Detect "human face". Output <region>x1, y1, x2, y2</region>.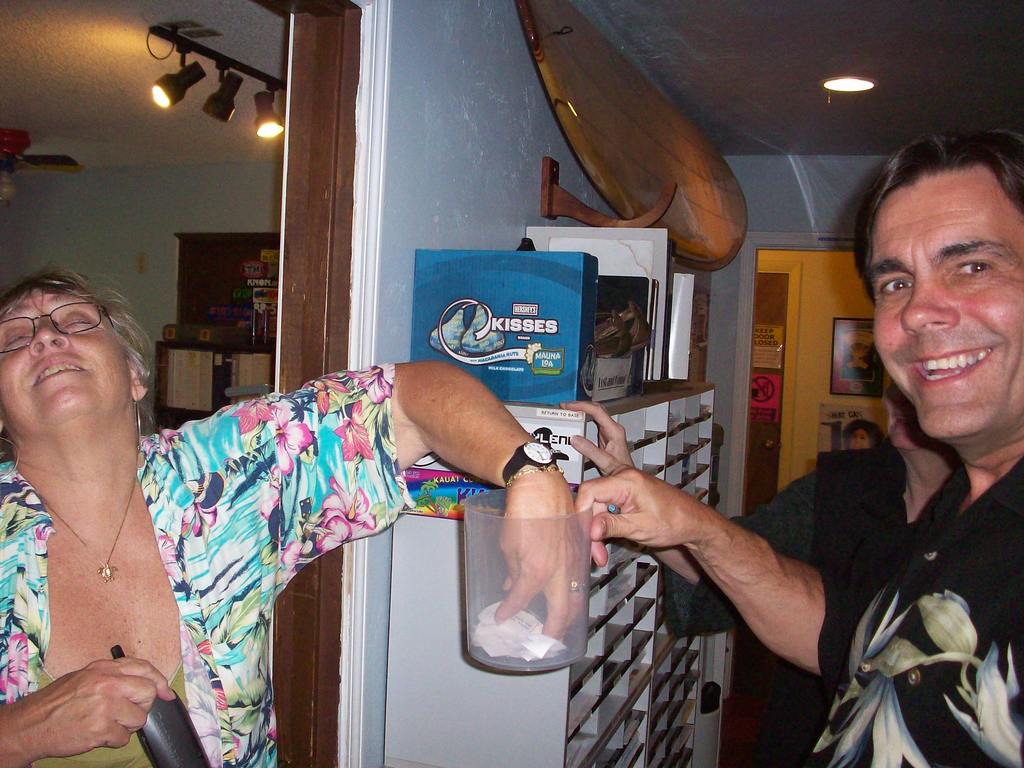
<region>874, 180, 1023, 437</region>.
